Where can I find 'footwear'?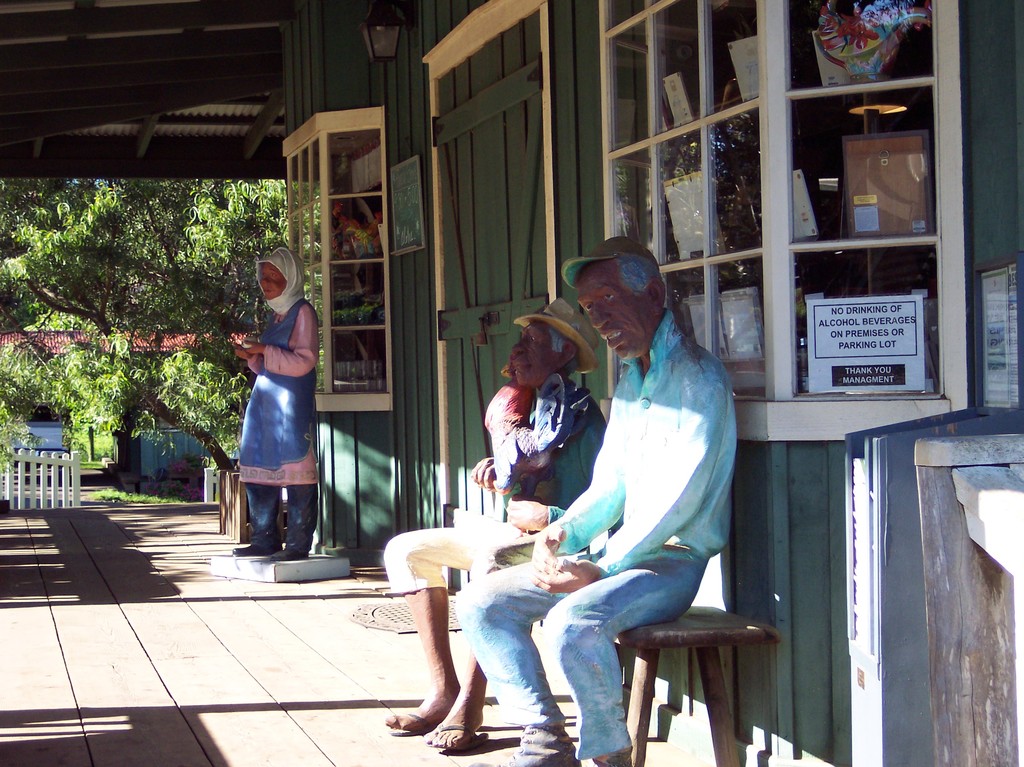
You can find it at (588, 752, 631, 766).
